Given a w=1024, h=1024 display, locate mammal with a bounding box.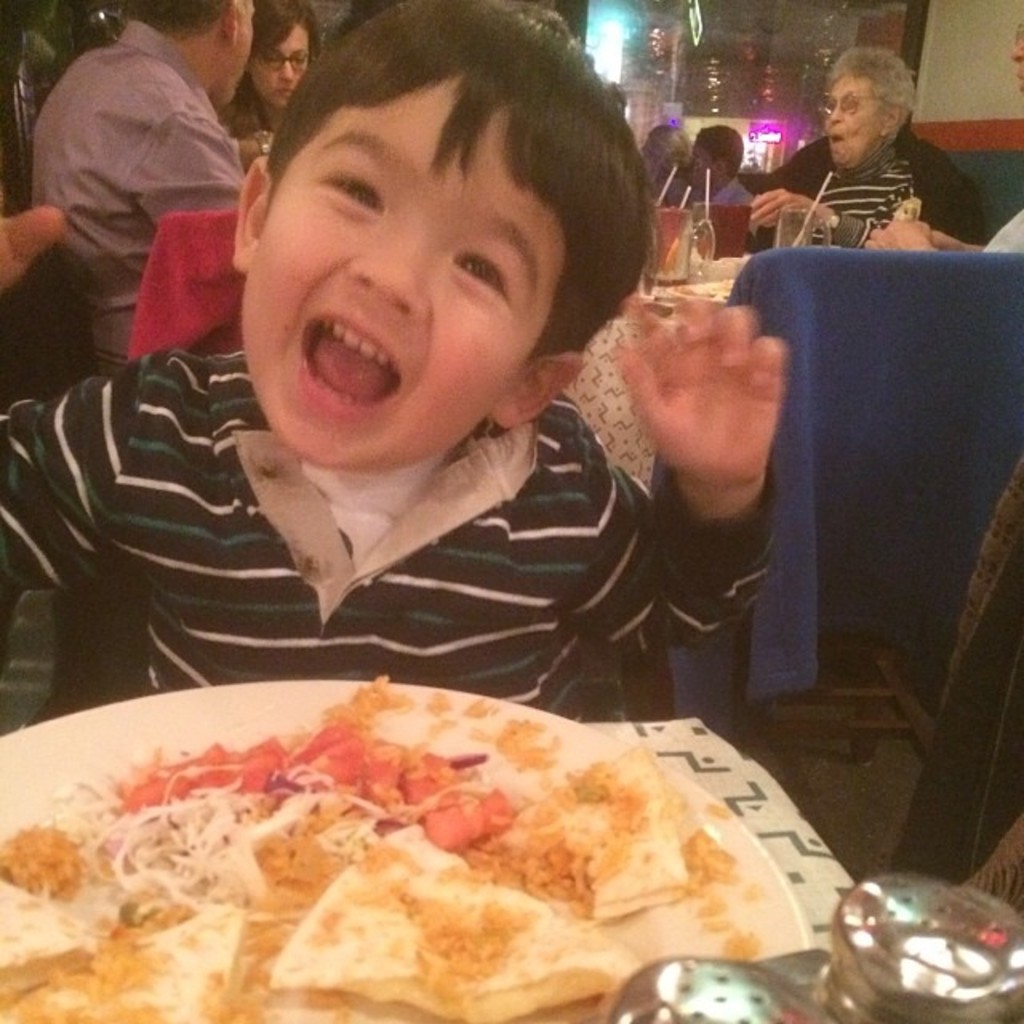
Located: Rect(757, 51, 966, 251).
